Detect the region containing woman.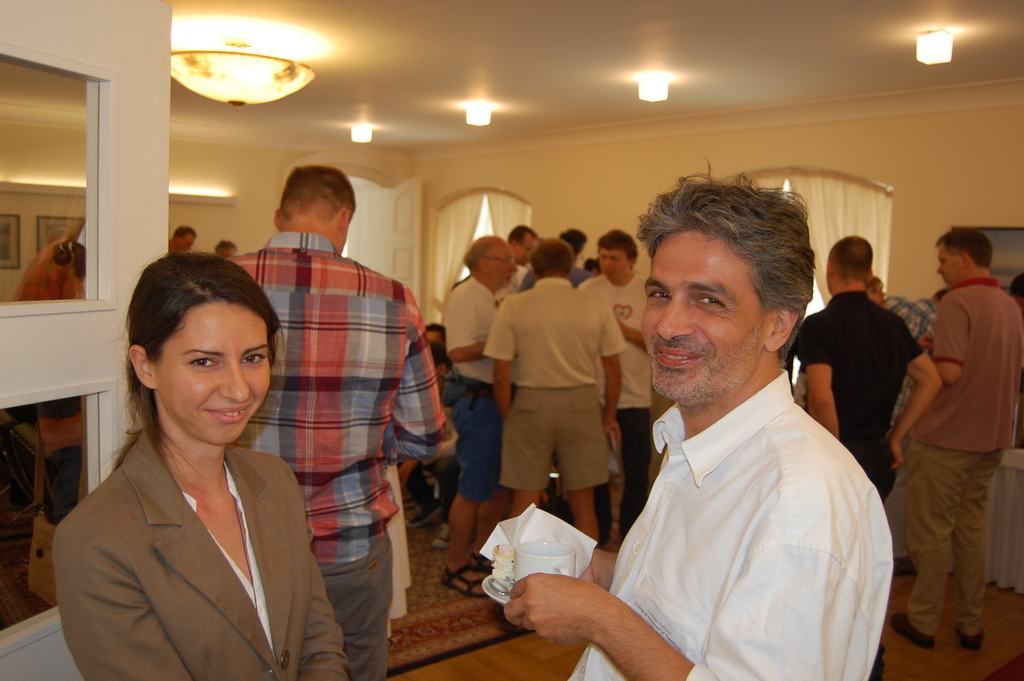
54 236 338 680.
